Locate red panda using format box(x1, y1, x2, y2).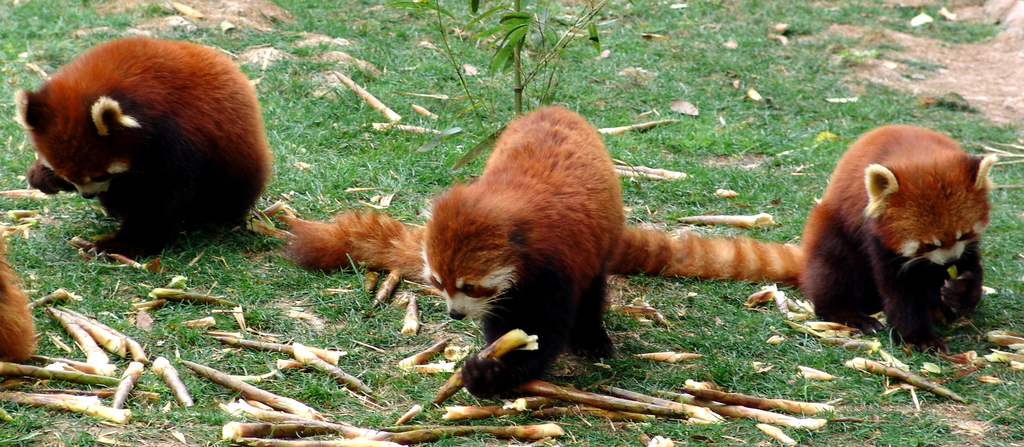
box(10, 36, 272, 267).
